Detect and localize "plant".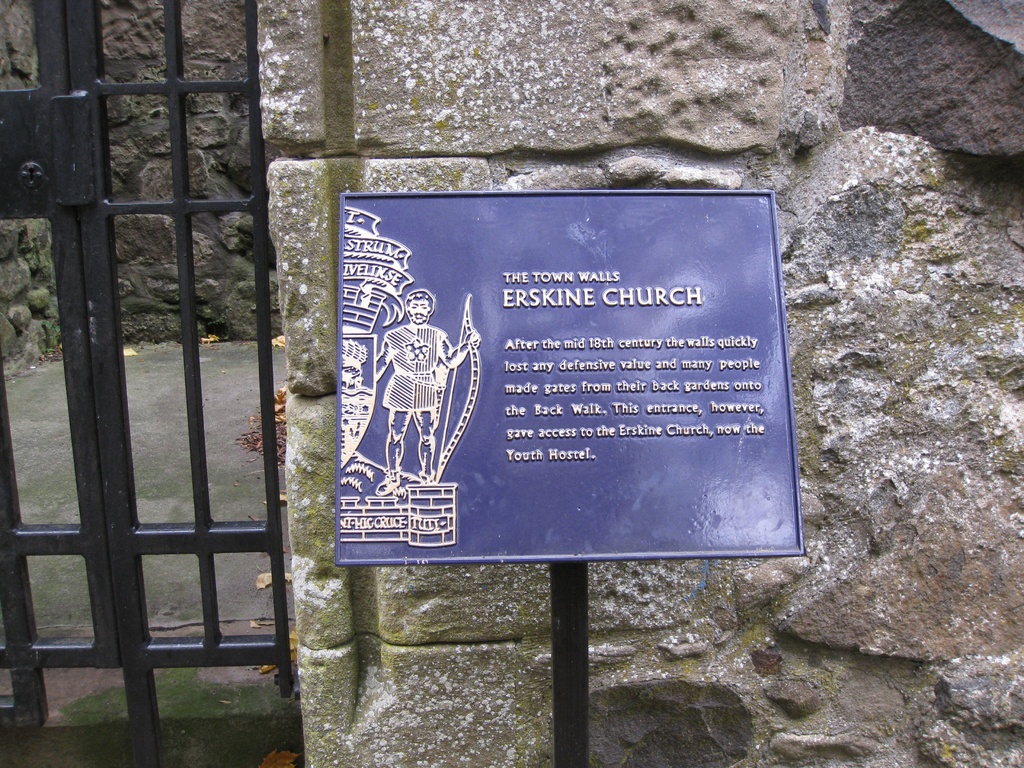
Localized at <bbox>38, 317, 63, 353</bbox>.
